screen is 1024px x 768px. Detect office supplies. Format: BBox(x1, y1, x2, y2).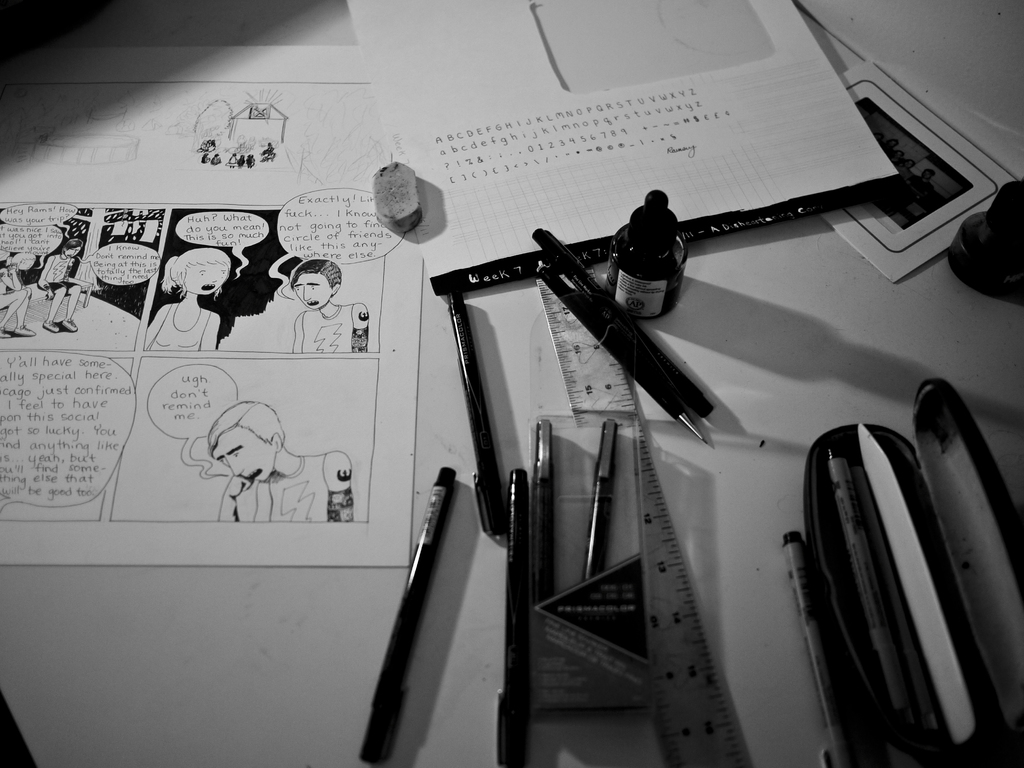
BBox(913, 375, 1023, 746).
